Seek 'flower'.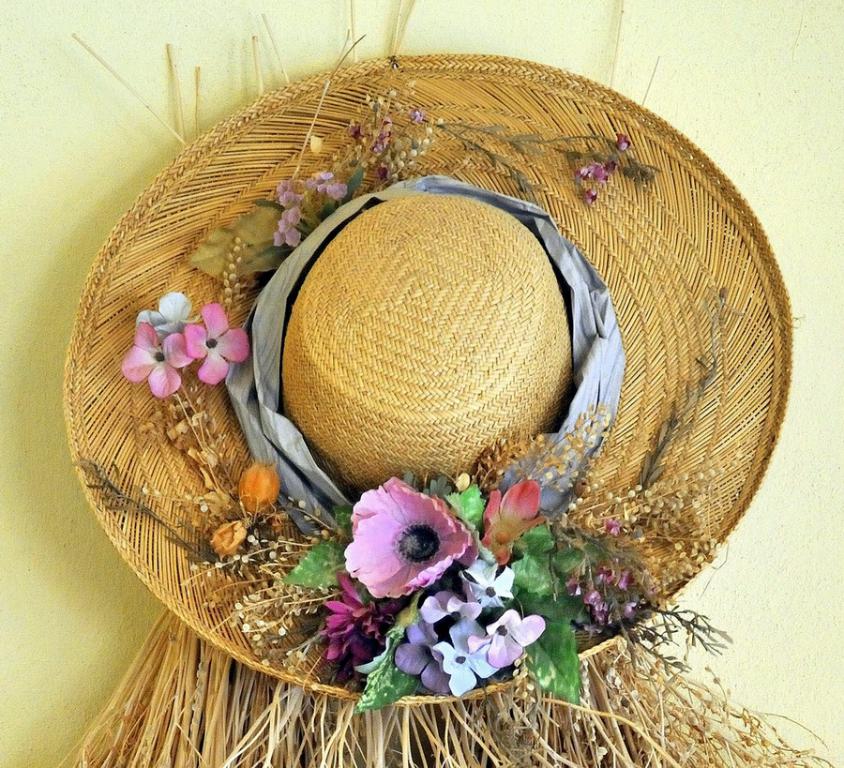
<bbox>602, 516, 621, 533</bbox>.
